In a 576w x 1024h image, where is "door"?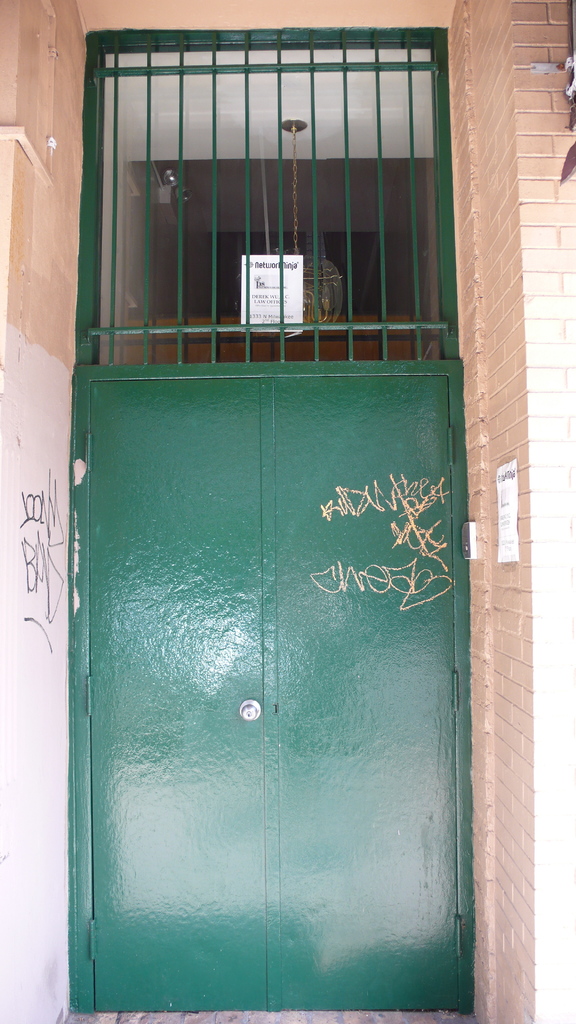
x1=77 y1=285 x2=468 y2=1023.
